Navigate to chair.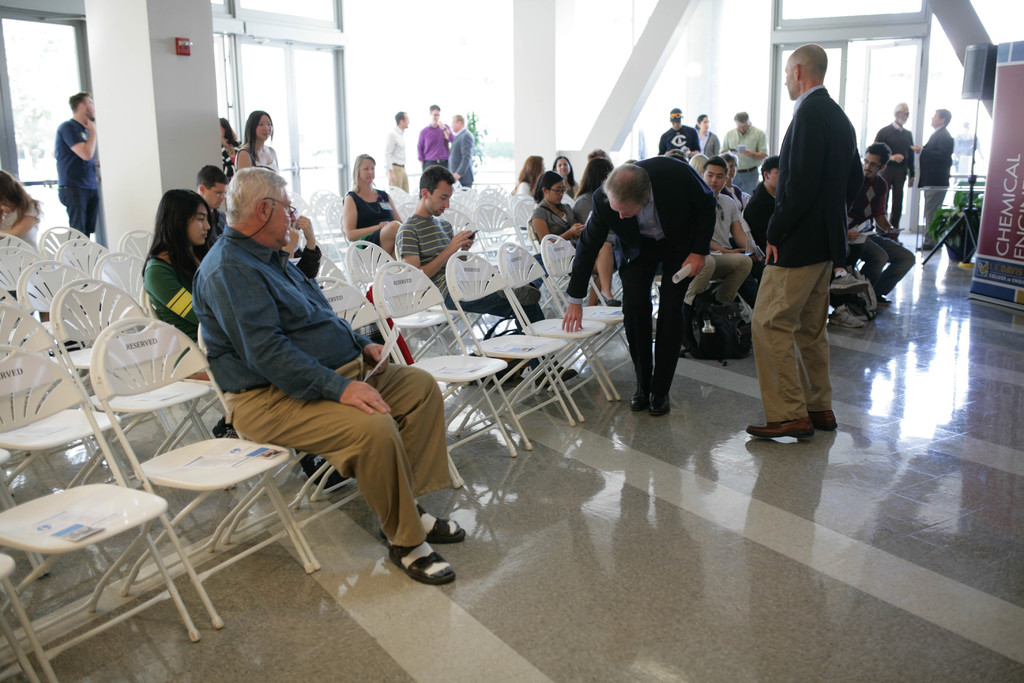
Navigation target: x1=0 y1=306 x2=118 y2=575.
